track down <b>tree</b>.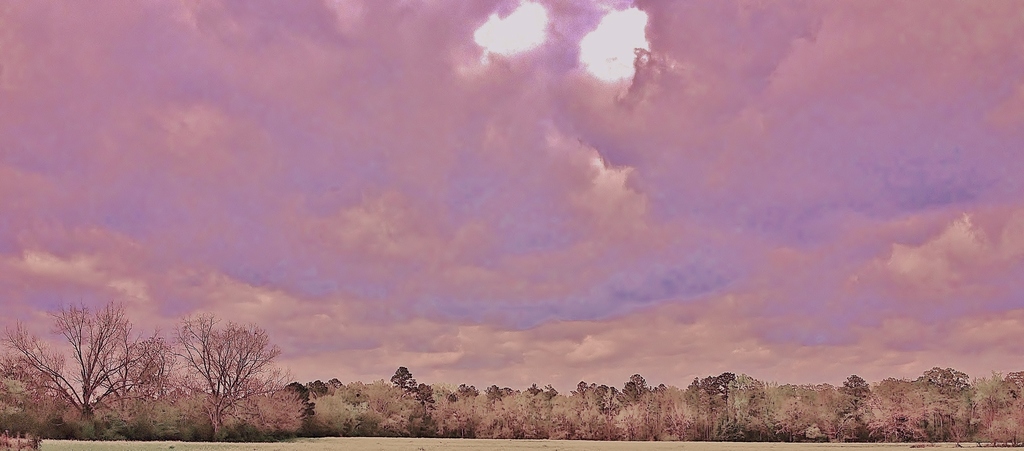
Tracked to 385:363:416:393.
